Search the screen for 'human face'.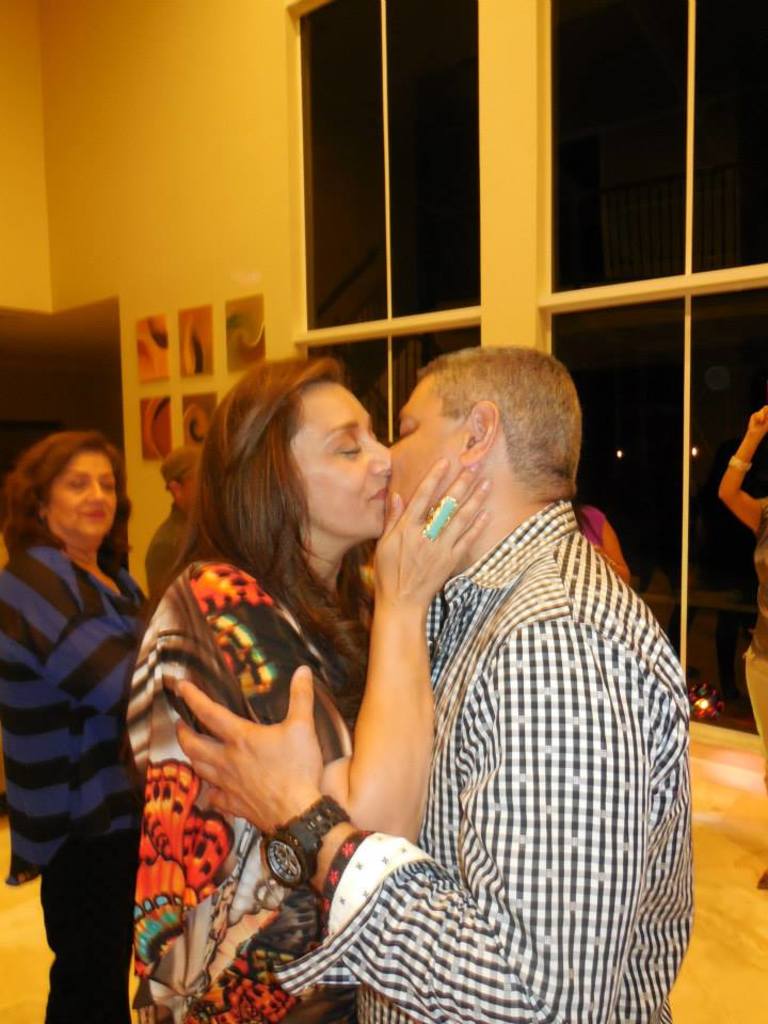
Found at (left=386, top=370, right=484, bottom=530).
